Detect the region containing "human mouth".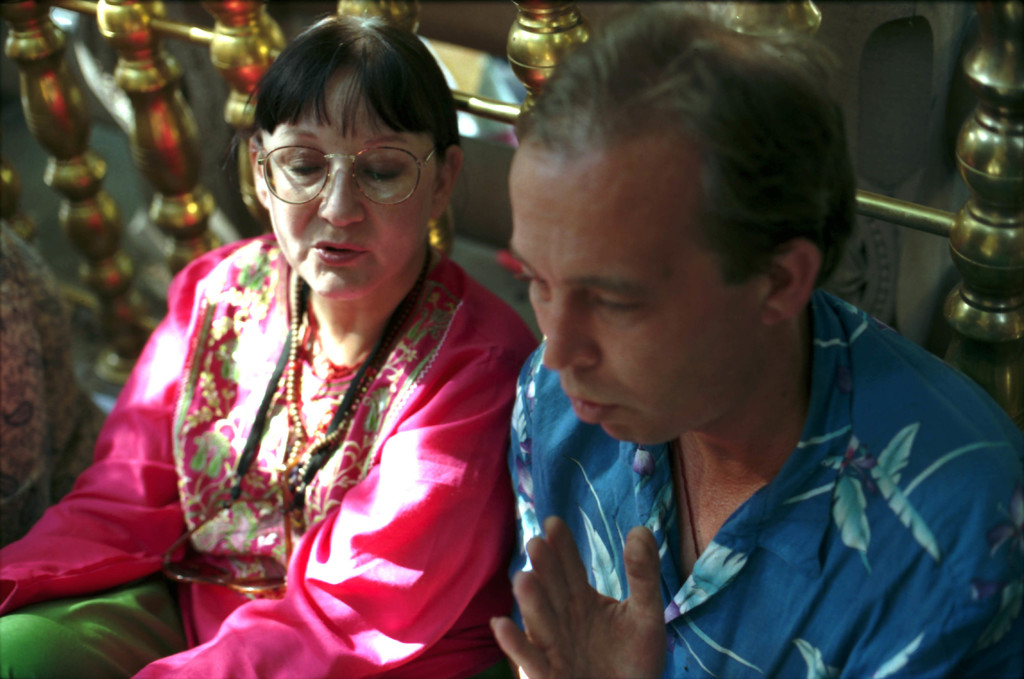
[313,241,360,262].
